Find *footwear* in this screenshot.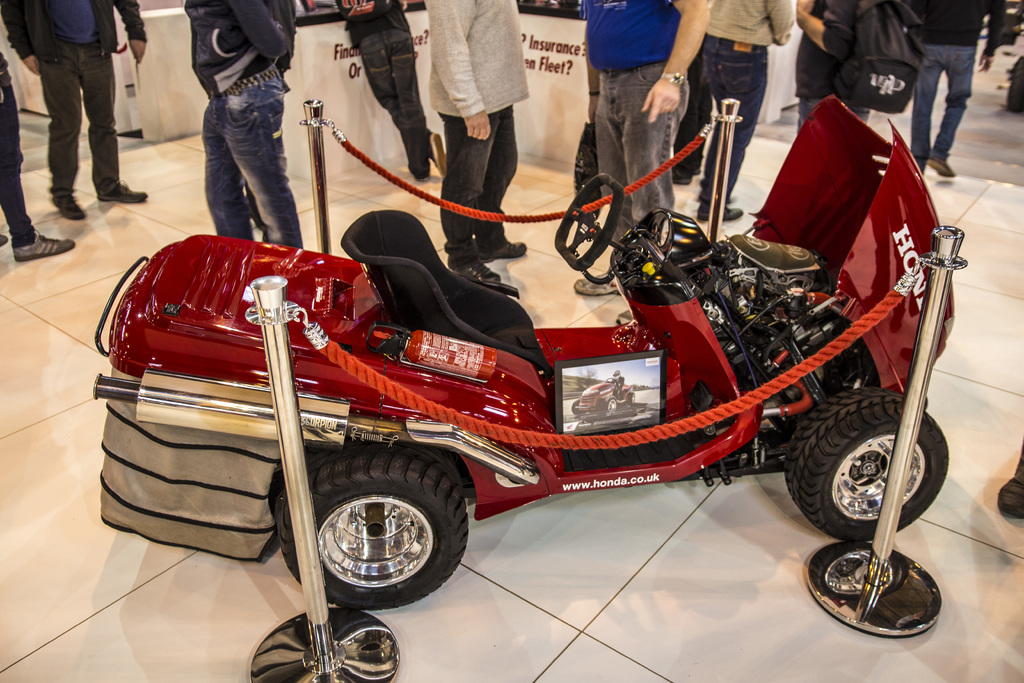
The bounding box for *footwear* is <bbox>672, 164, 691, 185</bbox>.
